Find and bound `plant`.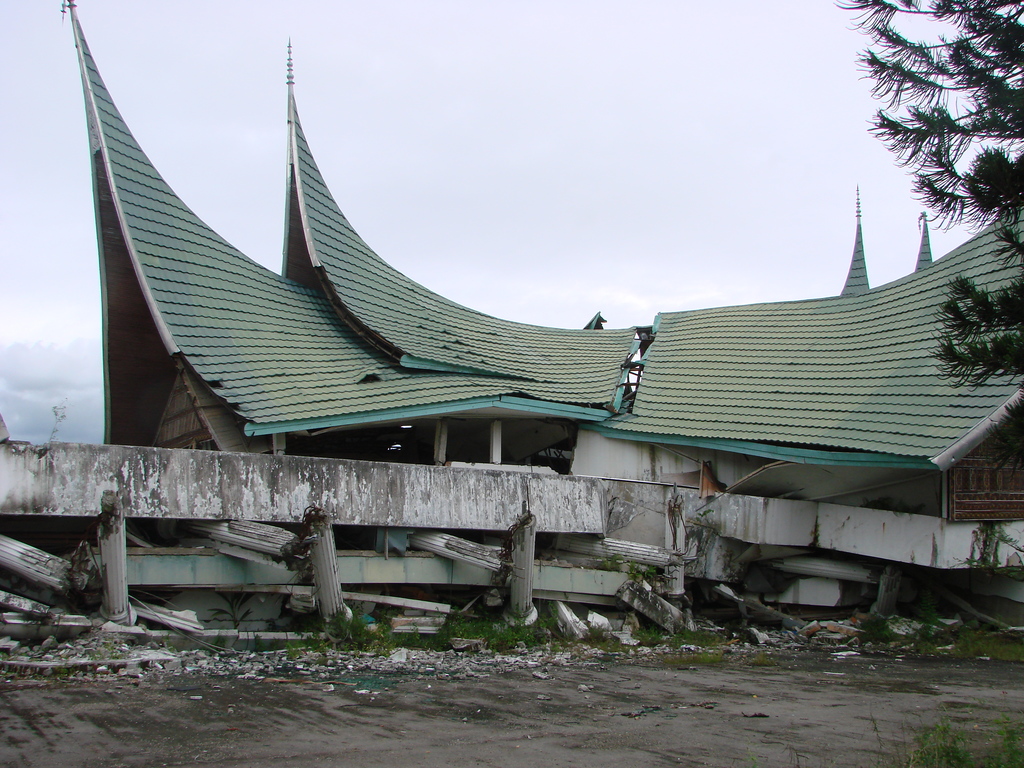
Bound: {"x1": 627, "y1": 559, "x2": 659, "y2": 577}.
